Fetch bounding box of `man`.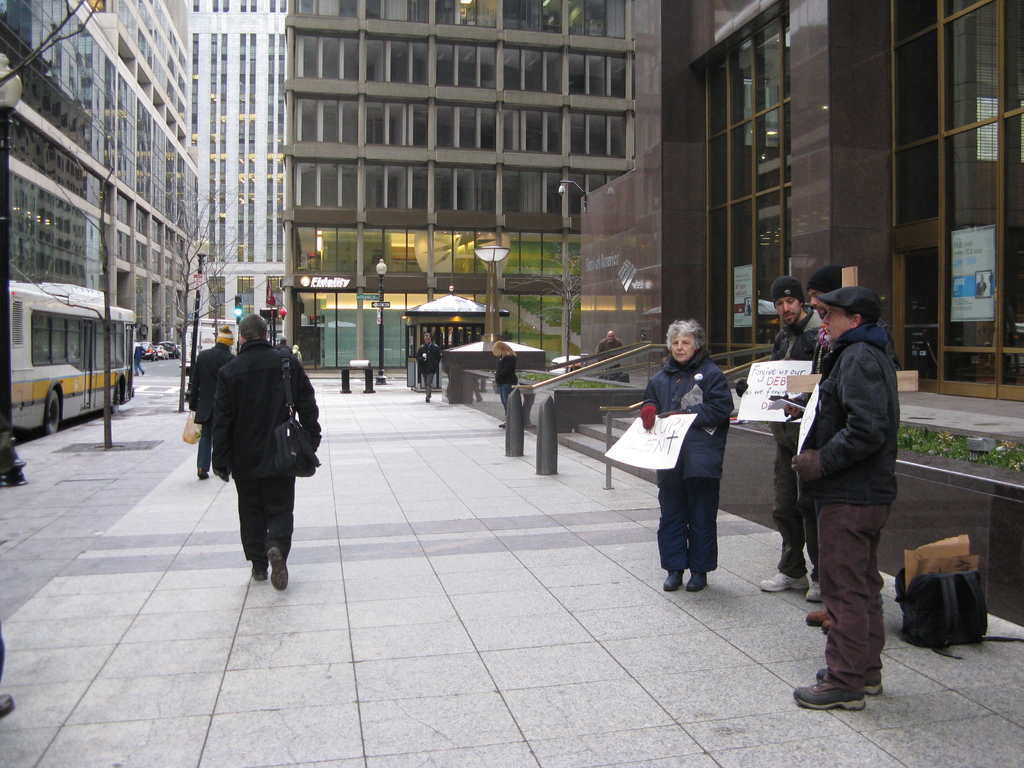
Bbox: region(740, 279, 822, 599).
